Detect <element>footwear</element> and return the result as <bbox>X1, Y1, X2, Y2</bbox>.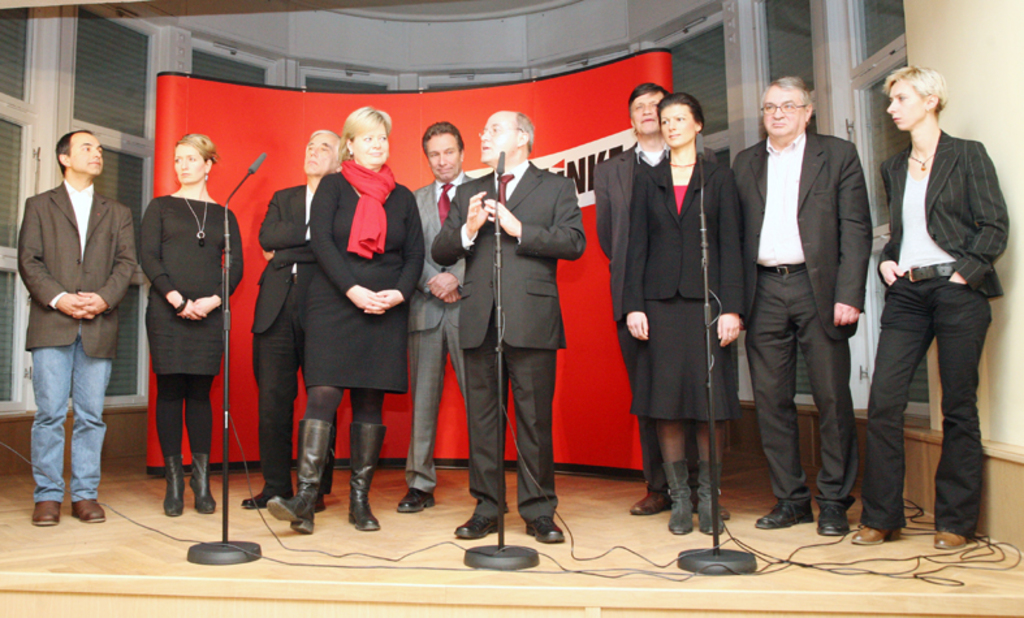
<bbox>33, 494, 64, 527</bbox>.
